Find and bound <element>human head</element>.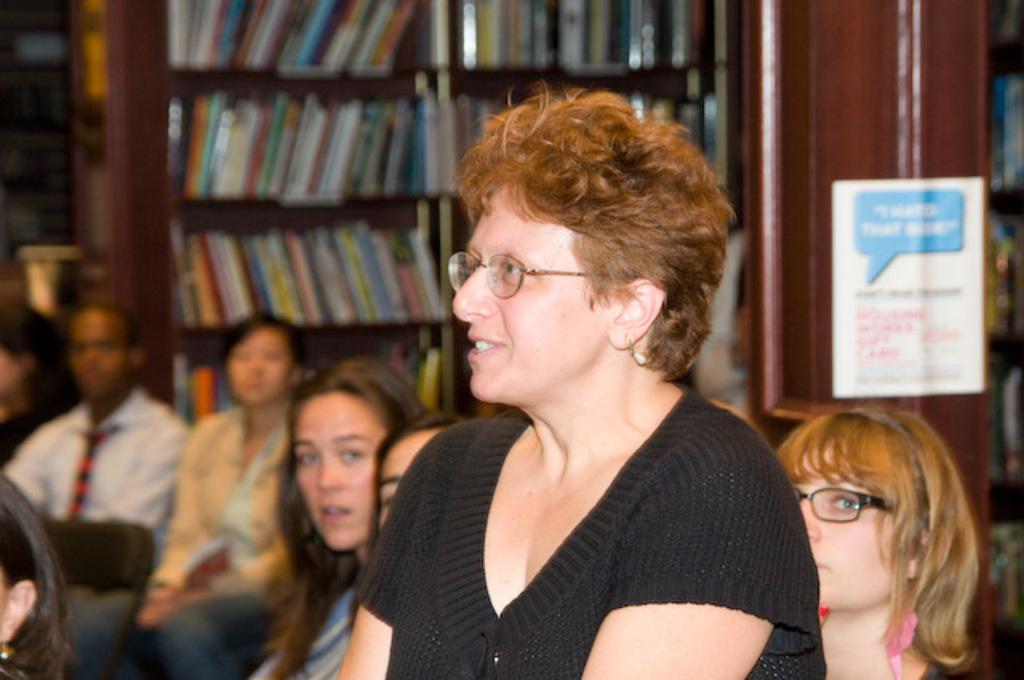
Bound: {"x1": 0, "y1": 296, "x2": 50, "y2": 411}.
